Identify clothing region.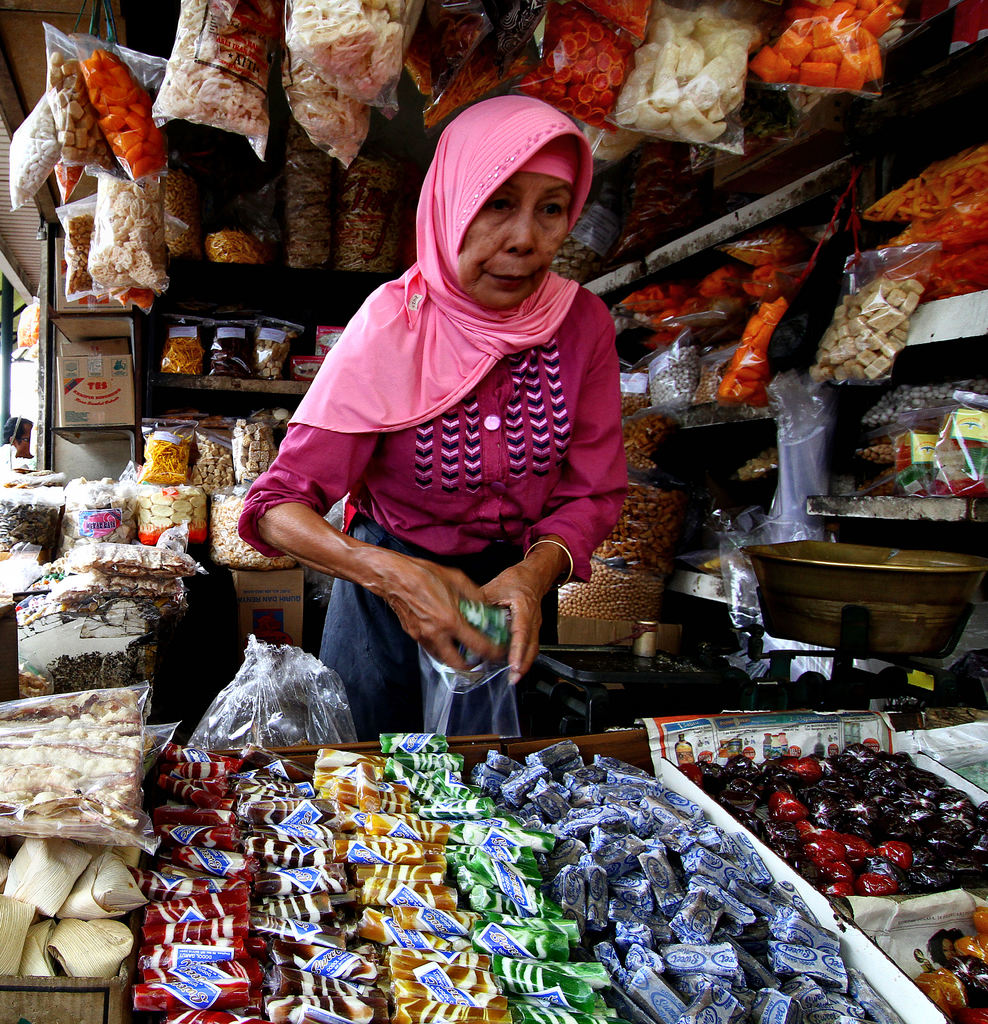
Region: [249, 154, 655, 713].
